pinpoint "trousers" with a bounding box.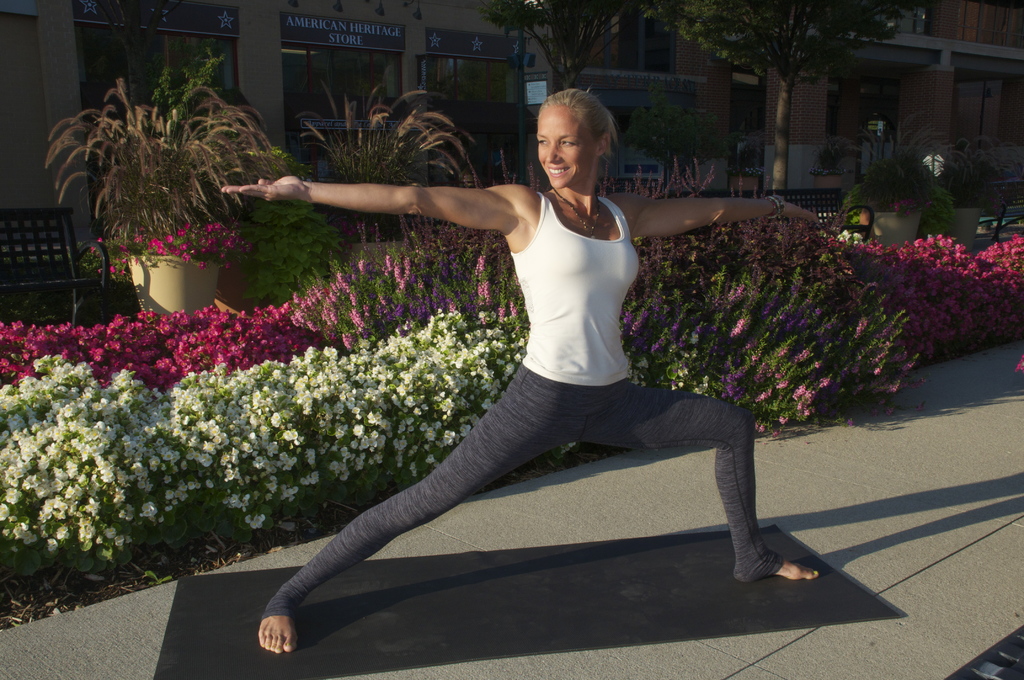
{"left": 336, "top": 318, "right": 780, "bottom": 610}.
